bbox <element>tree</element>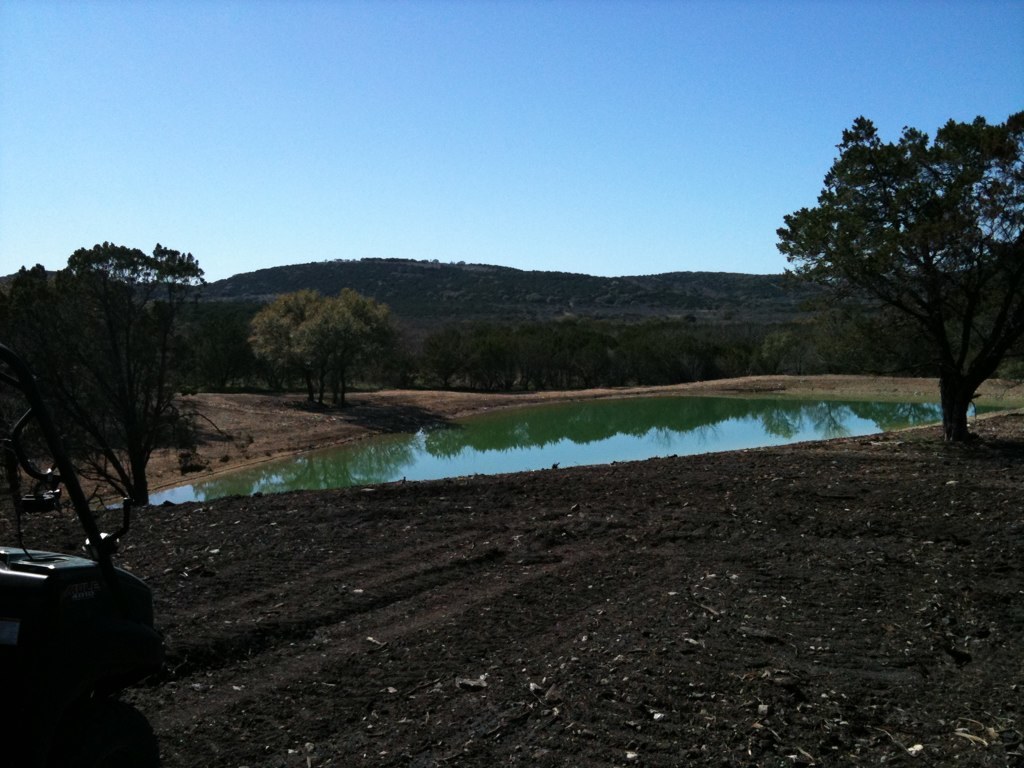
l=775, t=99, r=1006, b=436
